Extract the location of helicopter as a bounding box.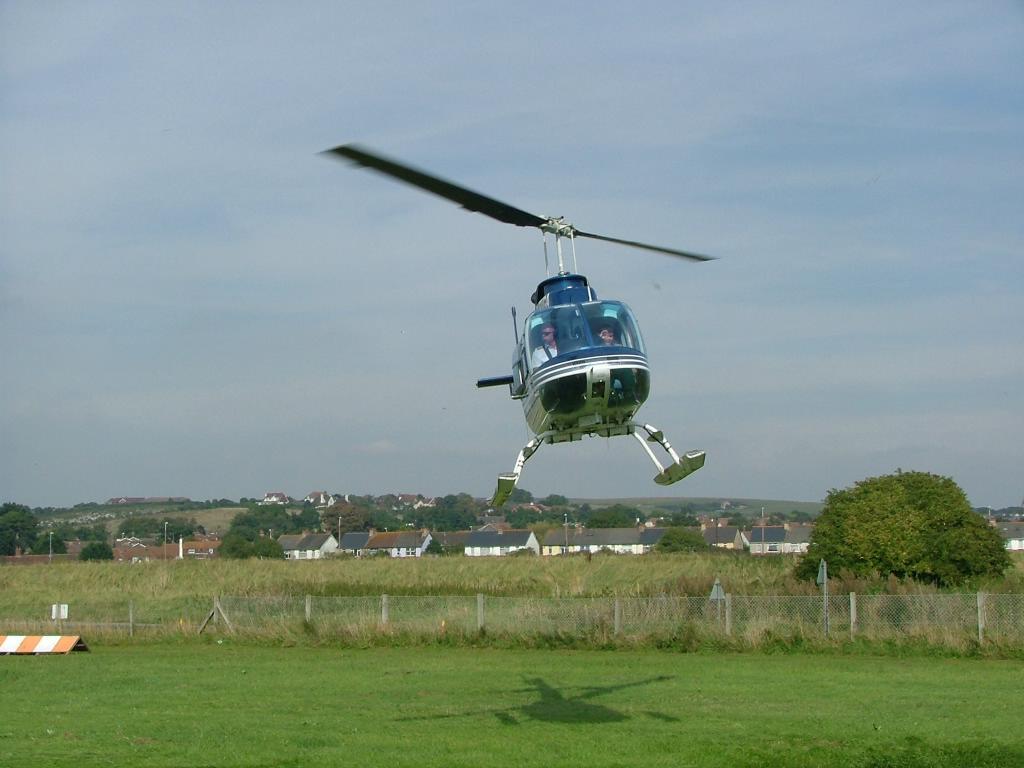
detection(321, 145, 718, 511).
